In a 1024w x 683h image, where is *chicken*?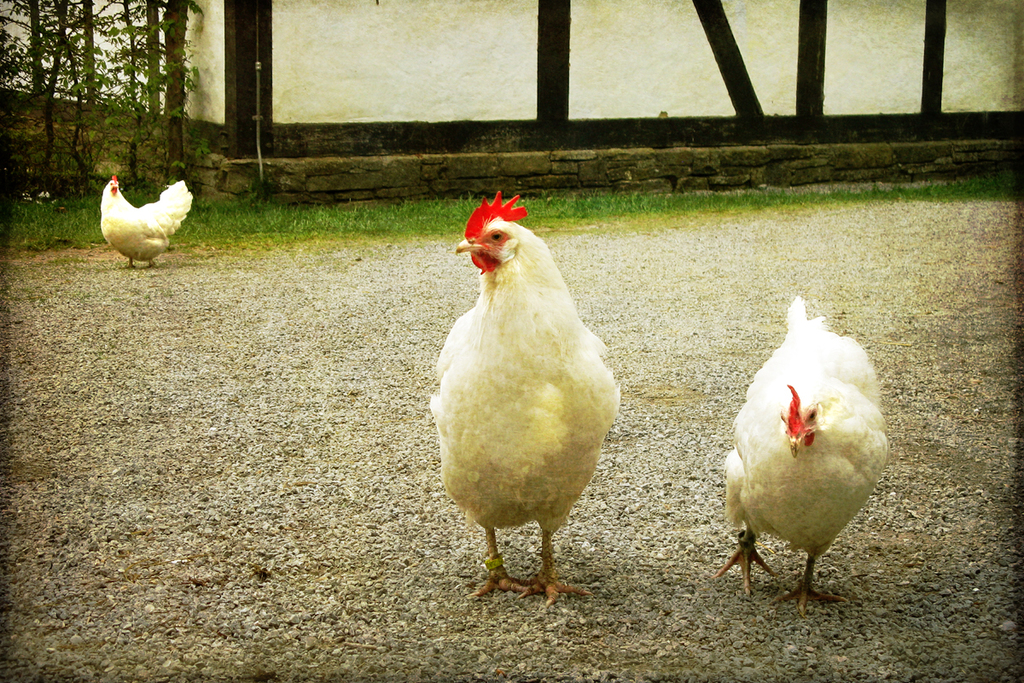
[left=450, top=190, right=630, bottom=631].
